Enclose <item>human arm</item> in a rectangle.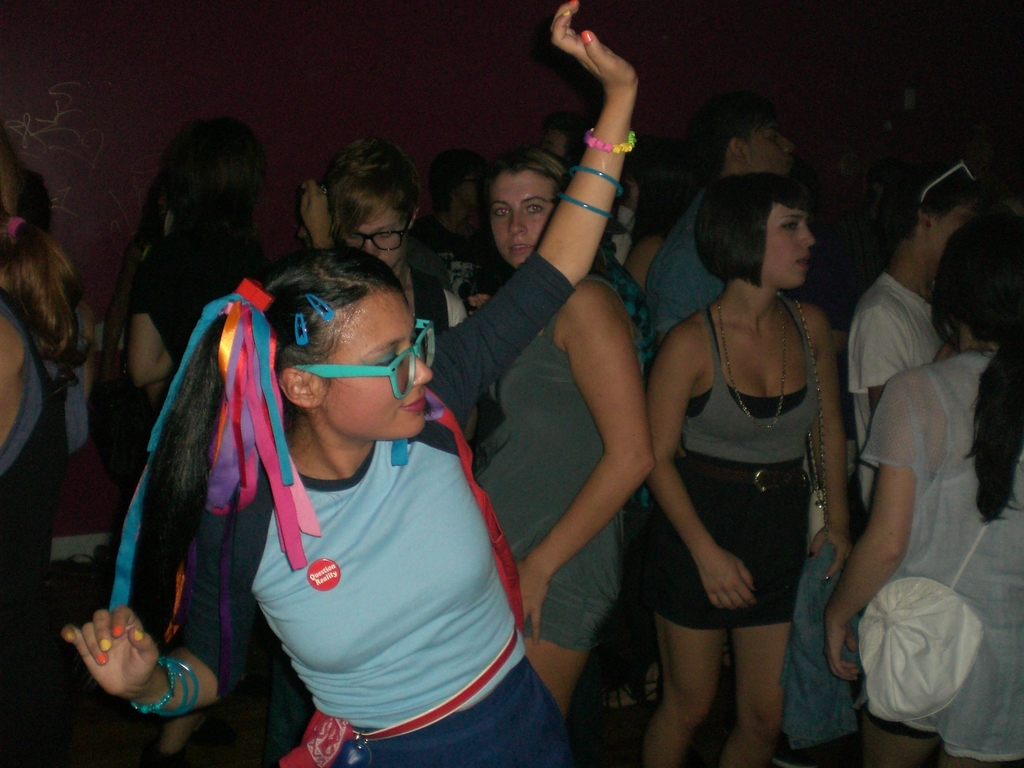
<box>812,378,914,689</box>.
